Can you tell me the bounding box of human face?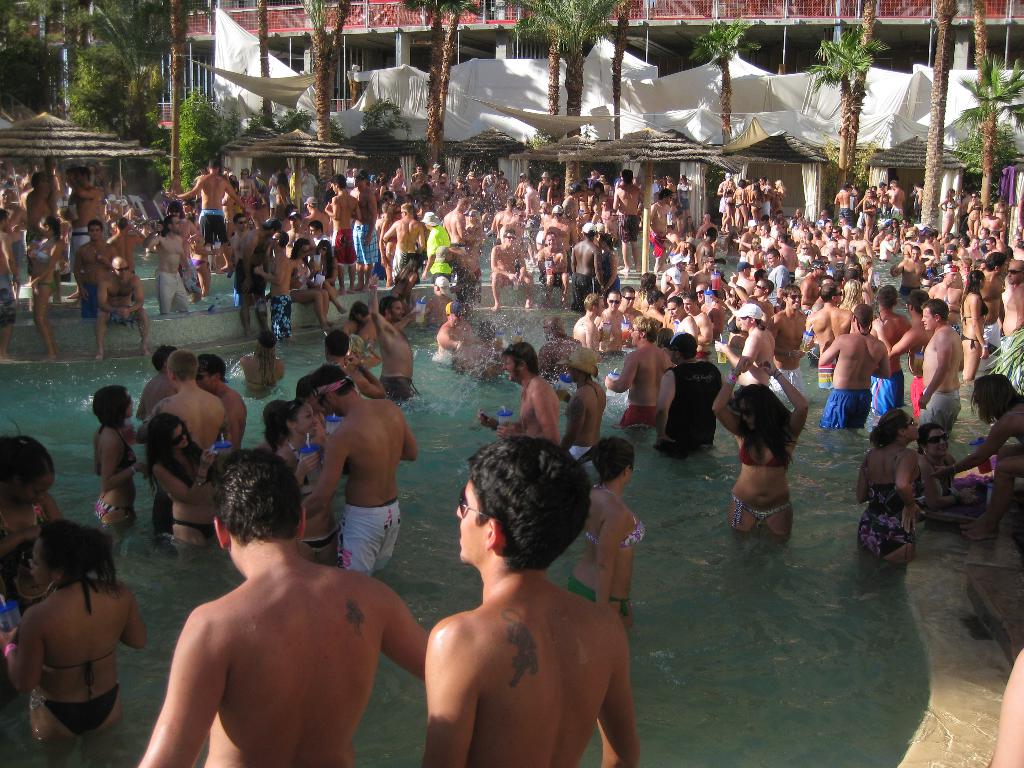
{"x1": 544, "y1": 236, "x2": 554, "y2": 249}.
